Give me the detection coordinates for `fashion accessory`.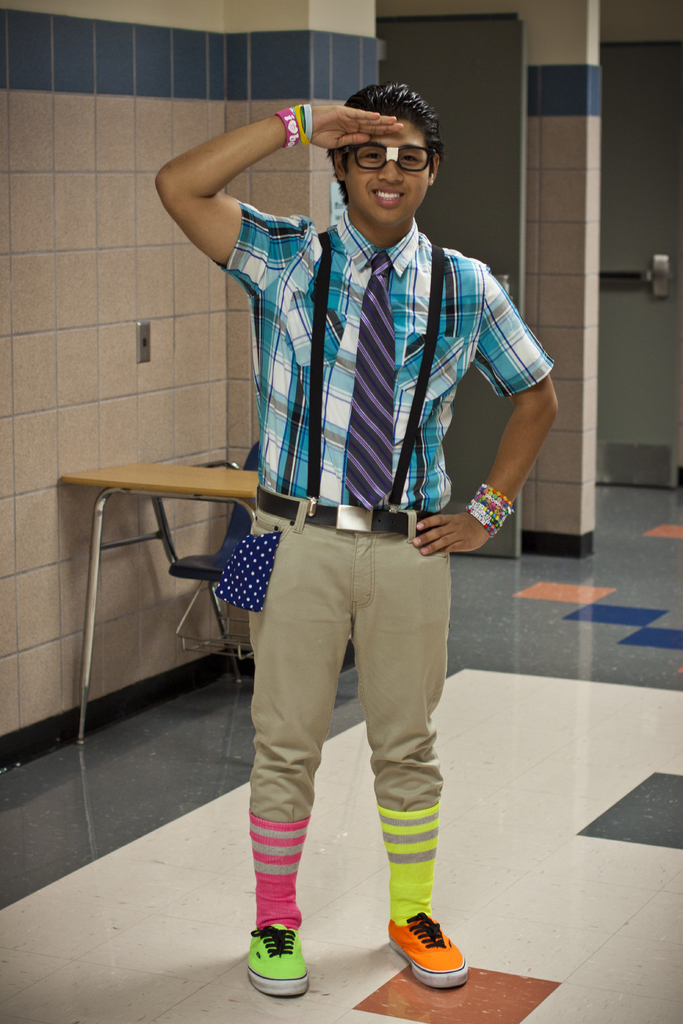
<bbox>339, 136, 437, 173</bbox>.
